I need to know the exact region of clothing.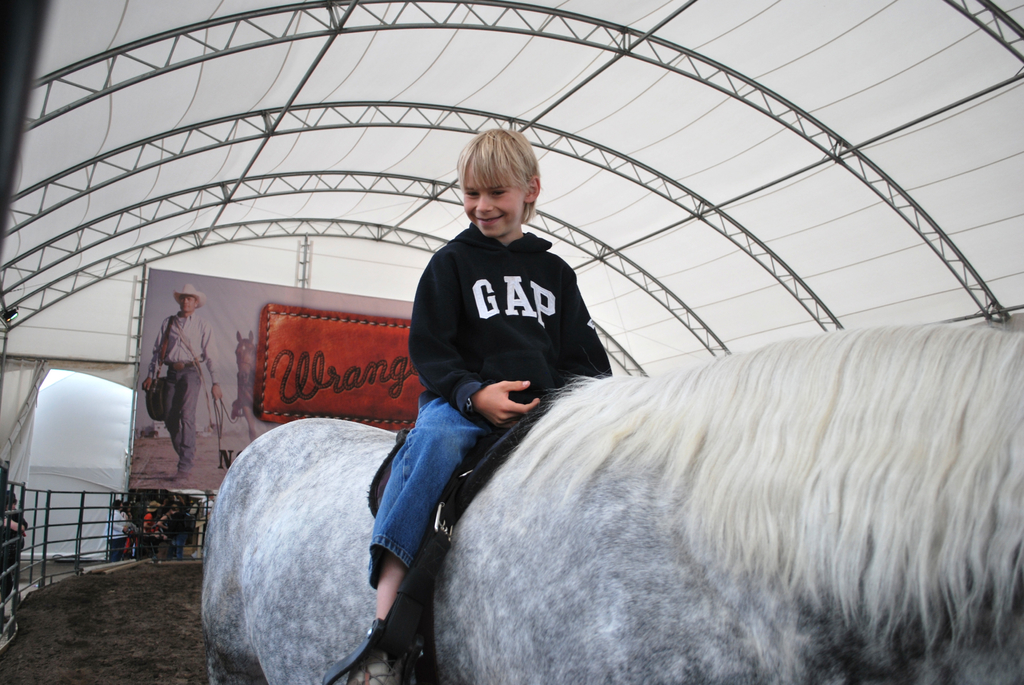
Region: [left=143, top=512, right=156, bottom=555].
